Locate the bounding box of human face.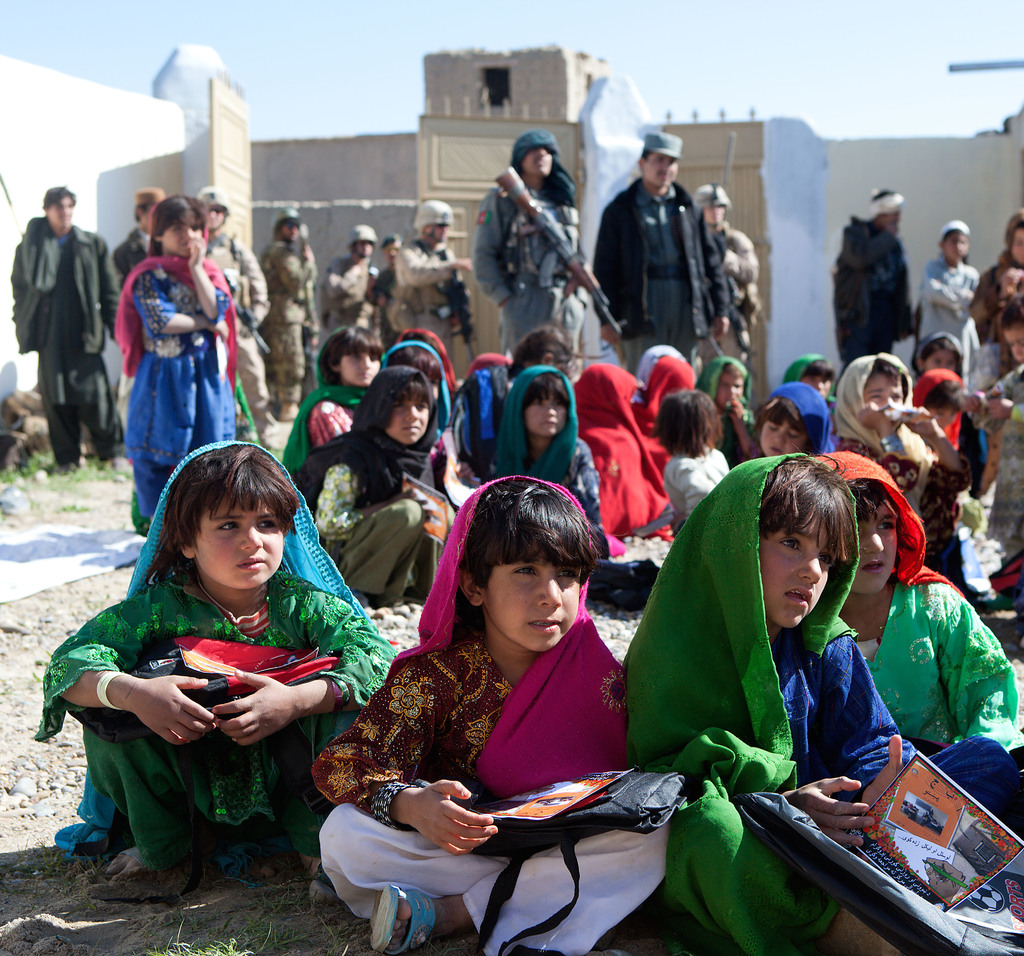
Bounding box: l=721, t=373, r=748, b=403.
